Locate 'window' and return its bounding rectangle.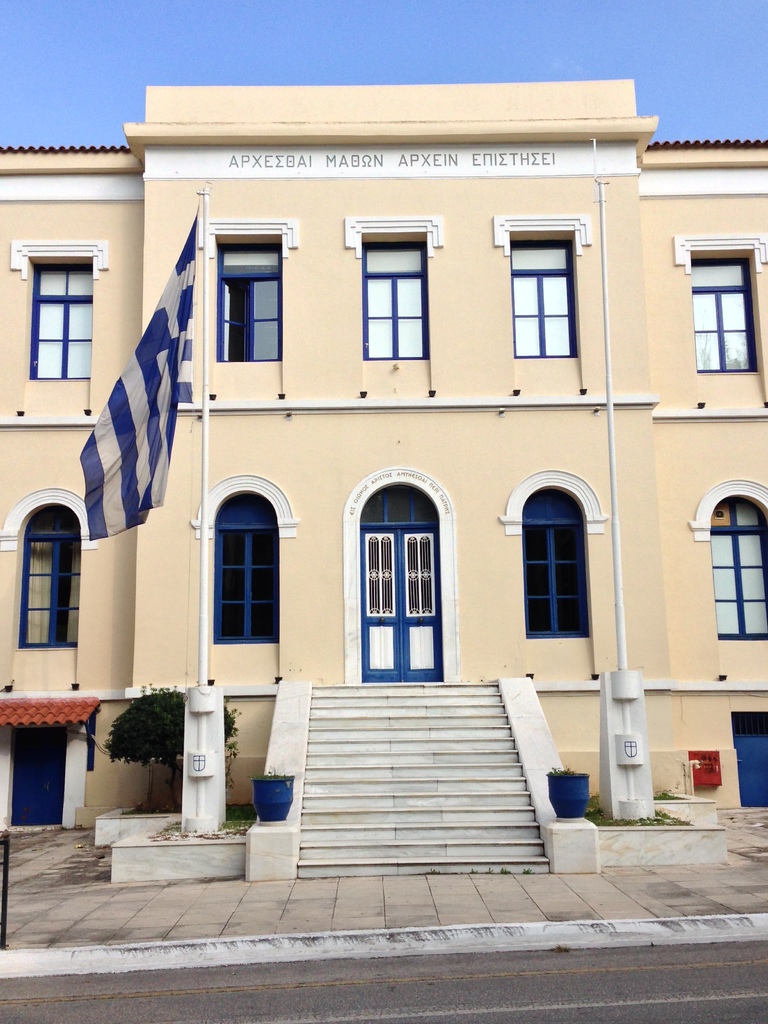
pyautogui.locateOnScreen(0, 488, 98, 650).
